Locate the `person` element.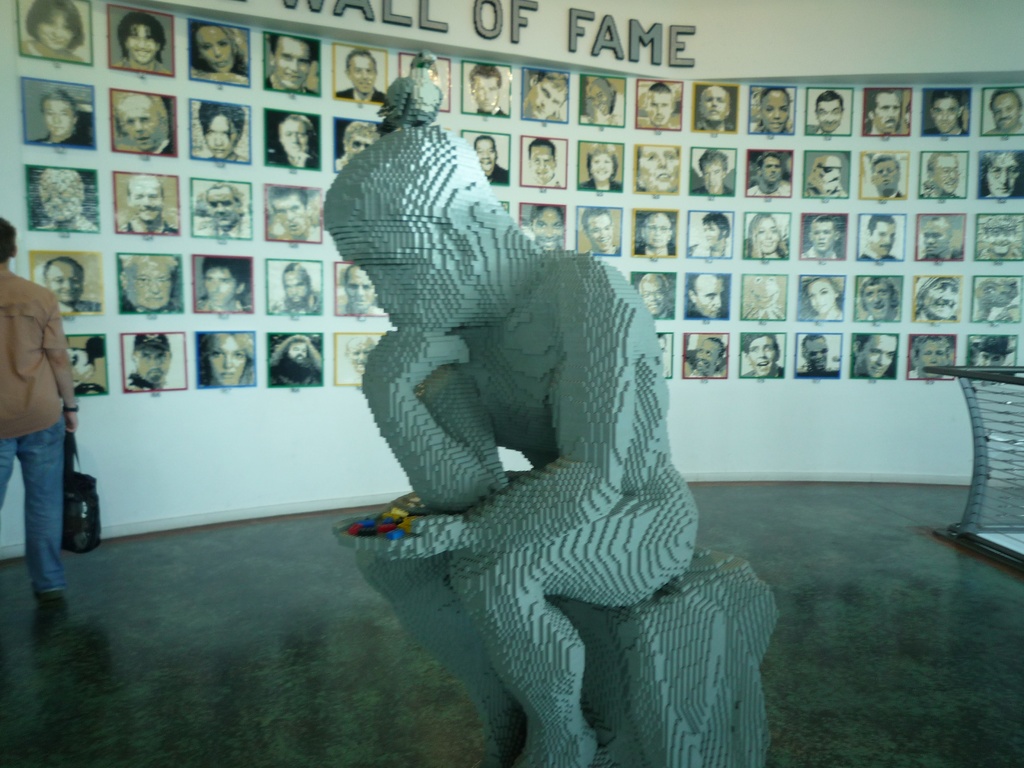
Element bbox: bbox(636, 147, 680, 193).
